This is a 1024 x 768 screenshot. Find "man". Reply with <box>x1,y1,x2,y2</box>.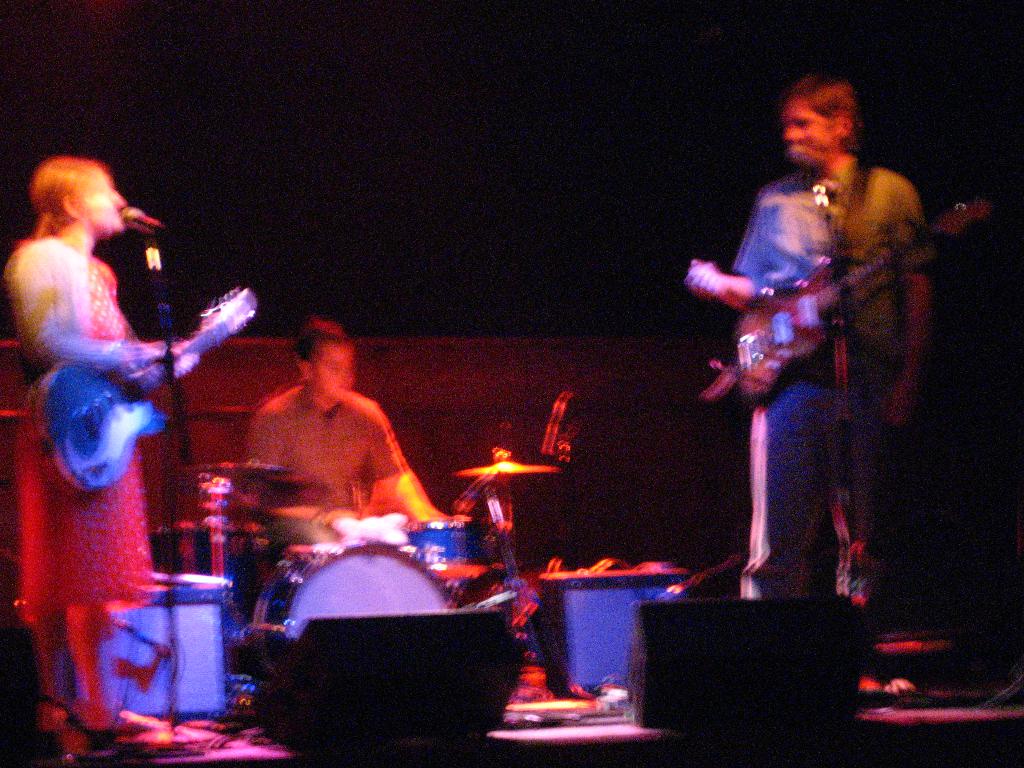
<box>690,68,931,707</box>.
